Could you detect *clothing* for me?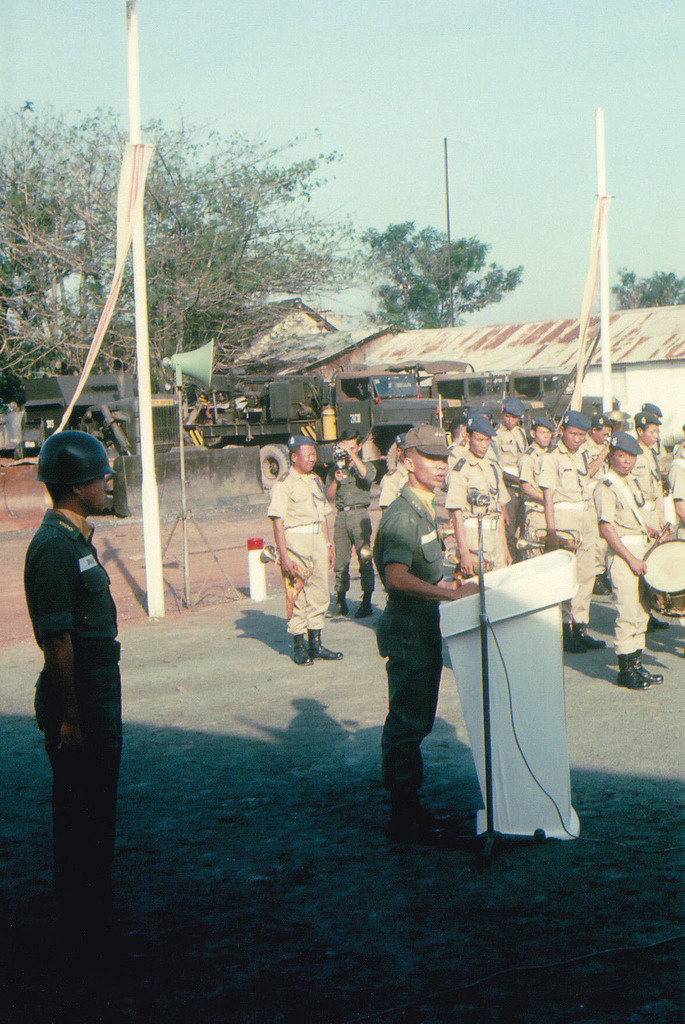
Detection result: detection(498, 426, 520, 557).
